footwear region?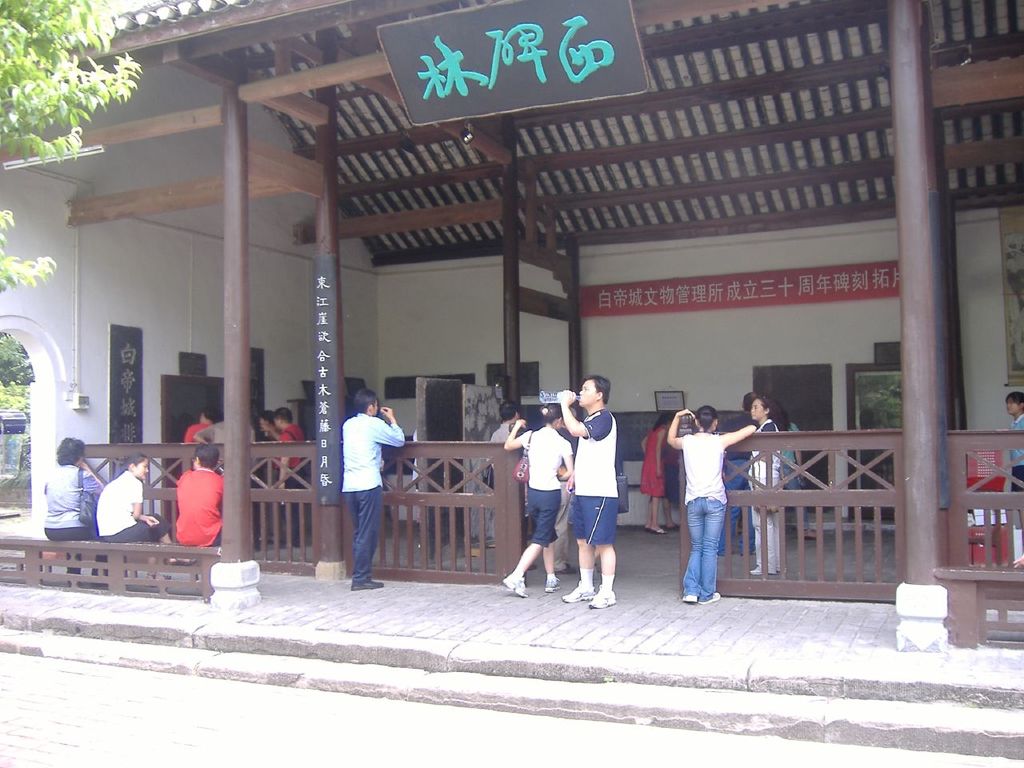
[555,566,578,574]
